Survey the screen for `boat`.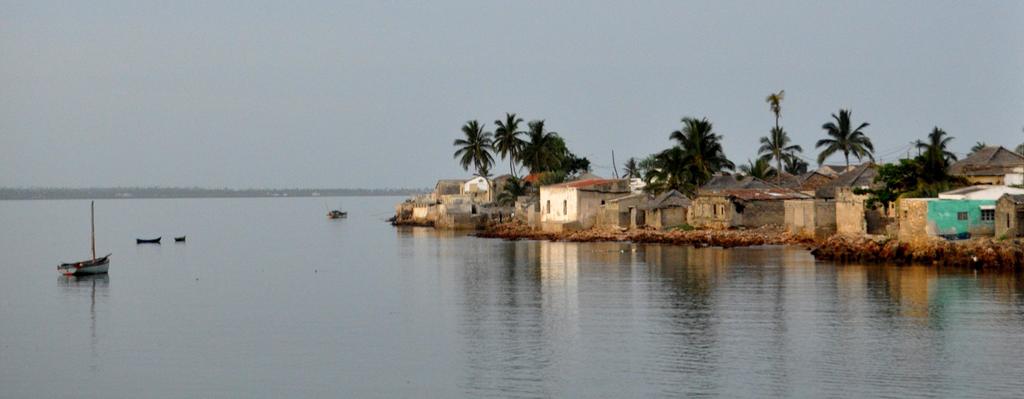
Survey found: select_region(44, 229, 113, 287).
